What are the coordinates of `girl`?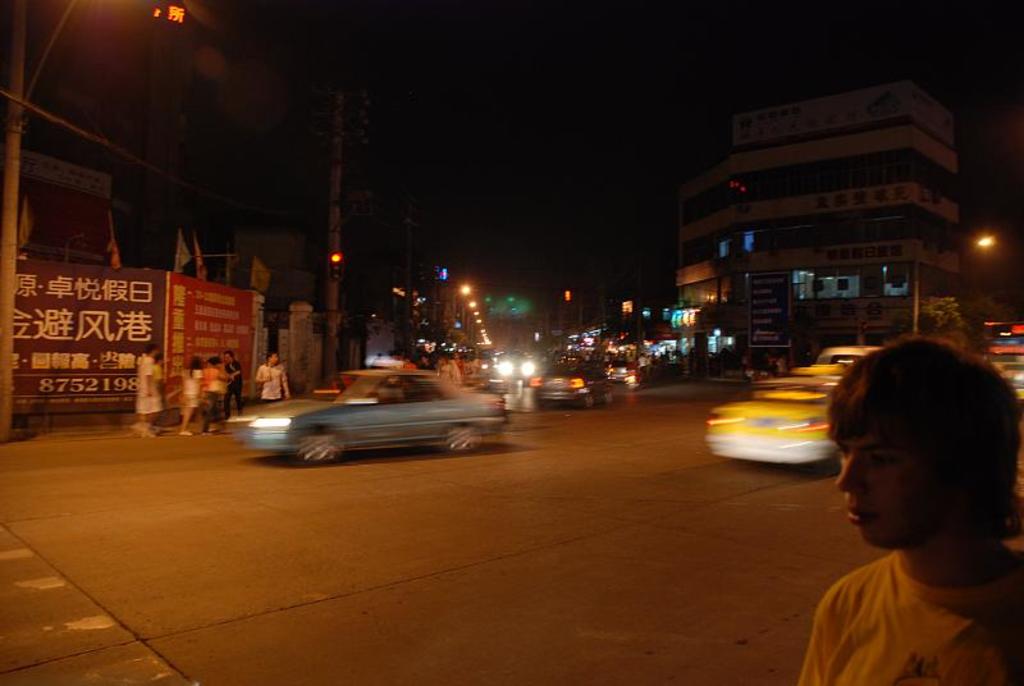
l=204, t=353, r=238, b=424.
